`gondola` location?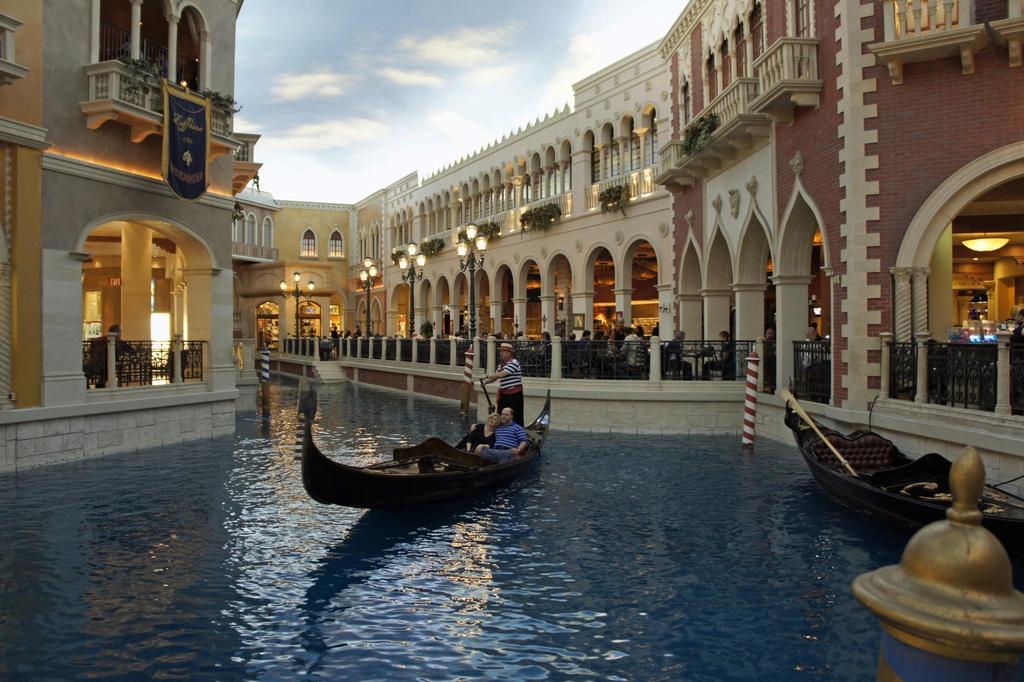
(772, 385, 1023, 594)
